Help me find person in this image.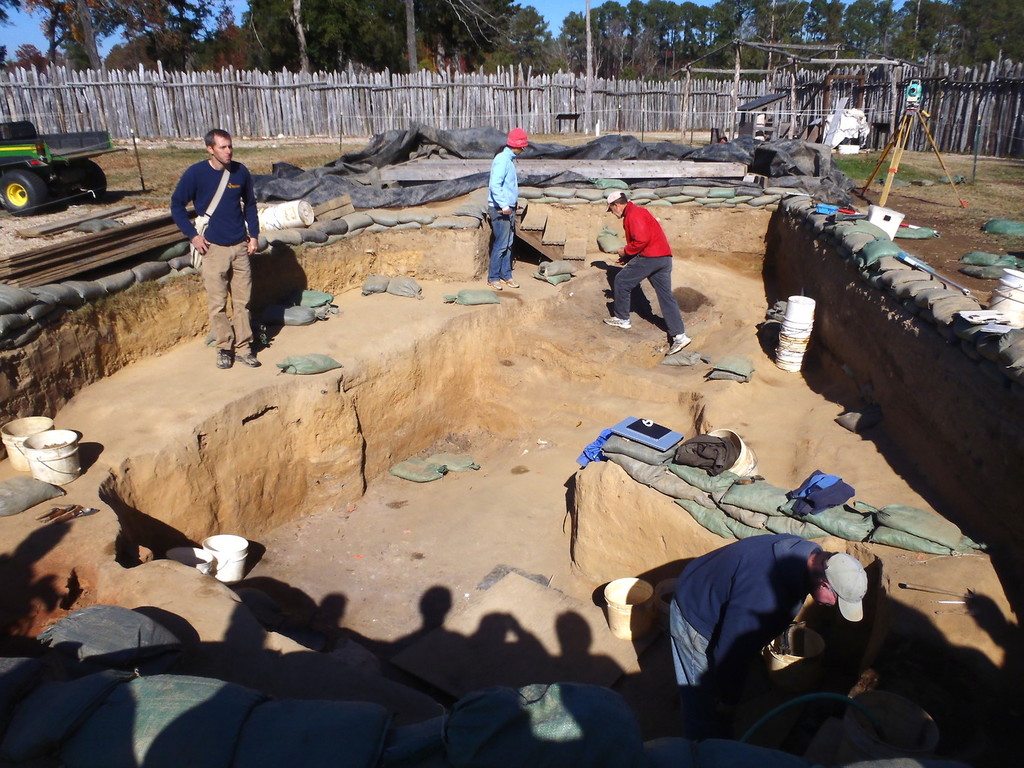
Found it: bbox=[171, 126, 263, 371].
